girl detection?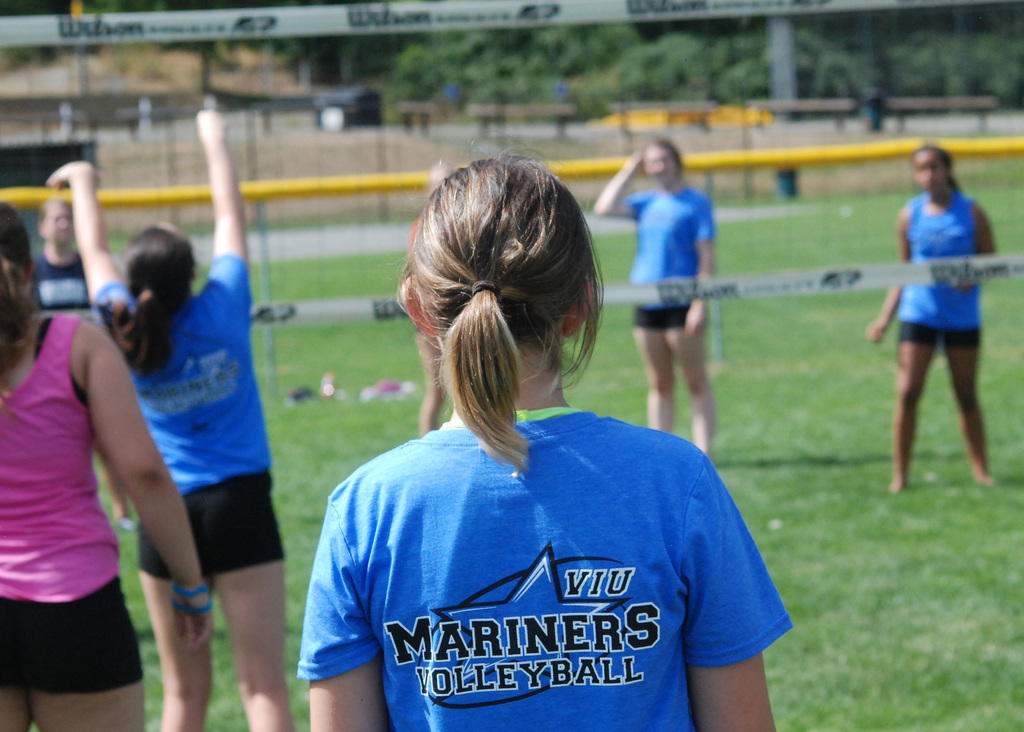
[x1=863, y1=147, x2=1007, y2=494]
